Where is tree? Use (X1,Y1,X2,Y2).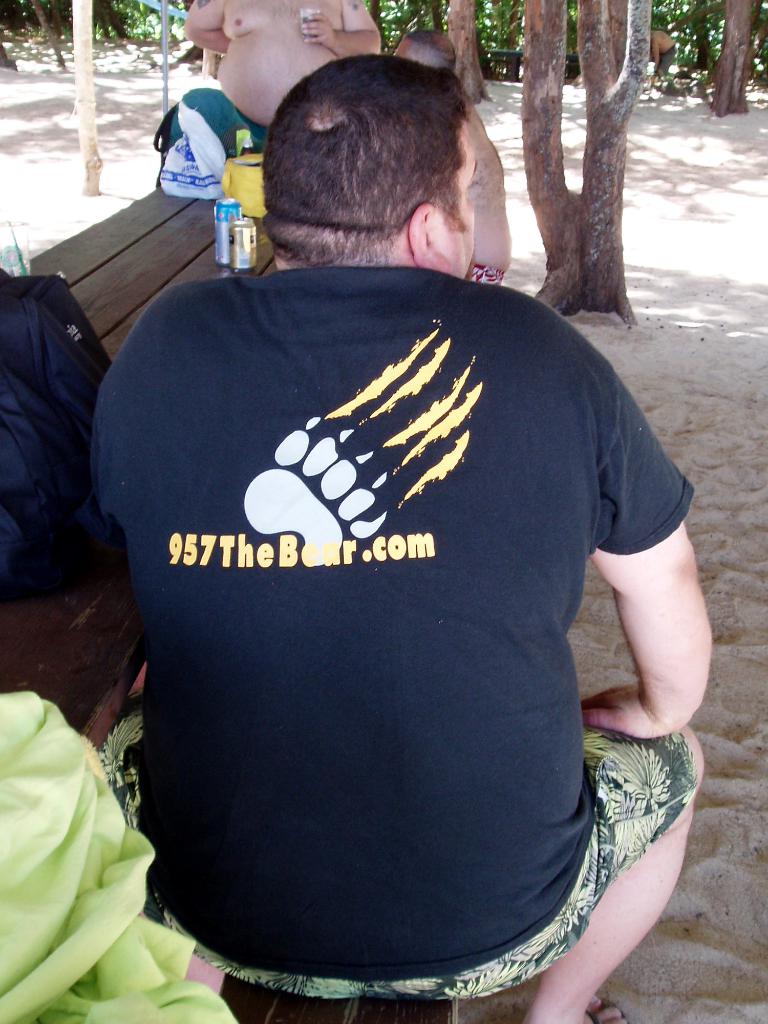
(437,0,516,109).
